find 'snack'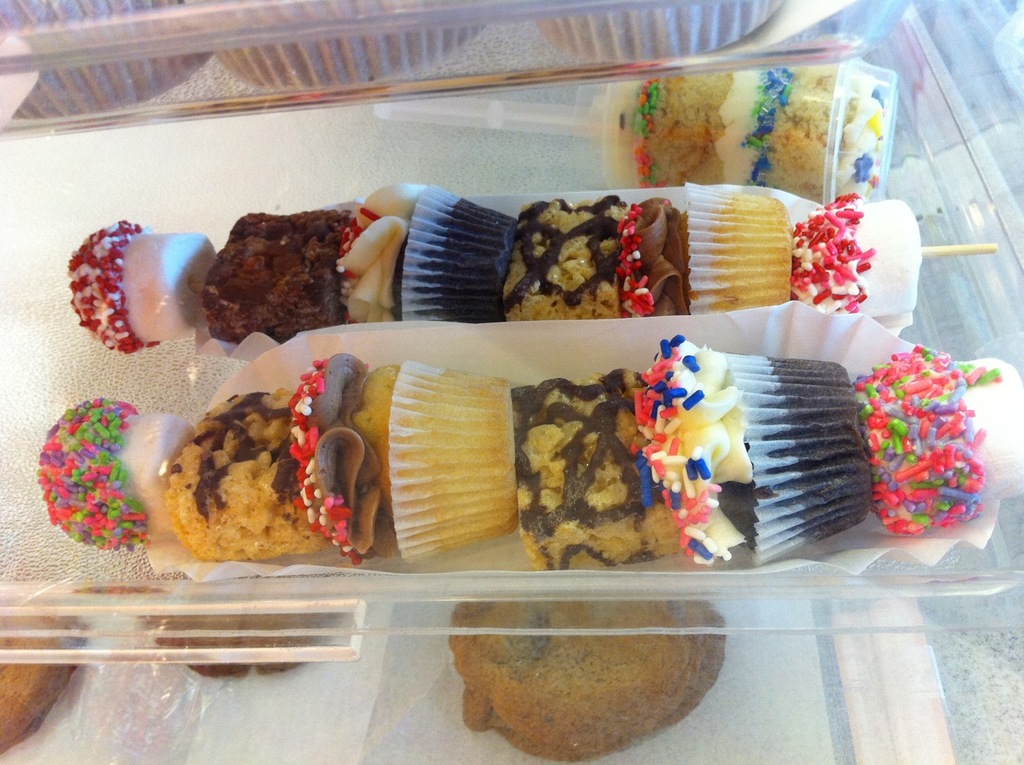
rect(643, 361, 875, 564)
